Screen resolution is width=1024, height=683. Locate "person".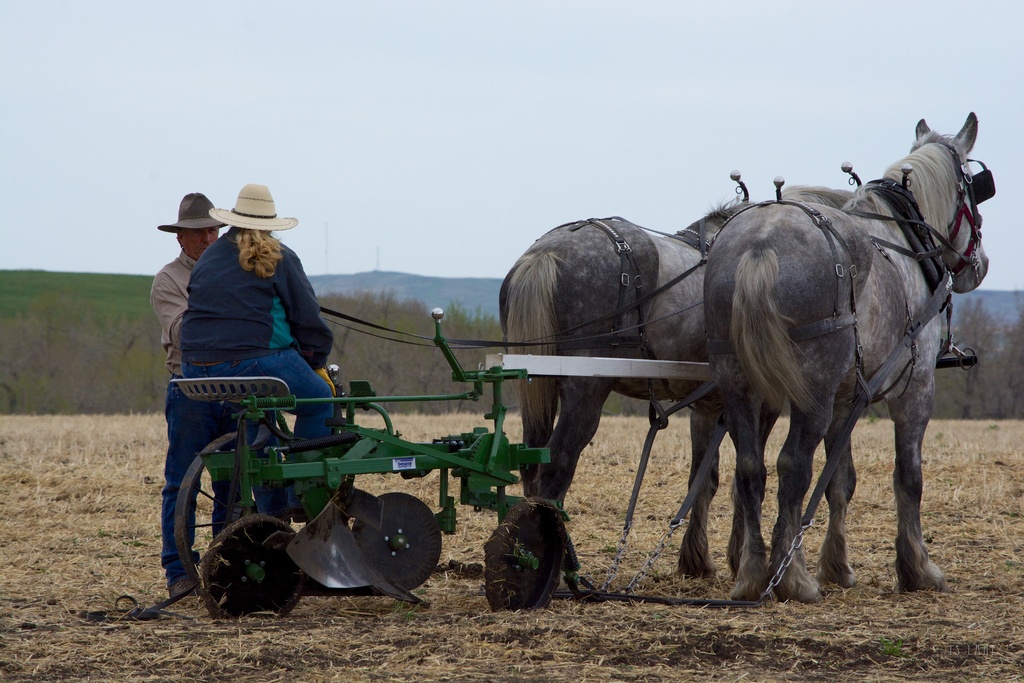
x1=177, y1=176, x2=334, y2=523.
